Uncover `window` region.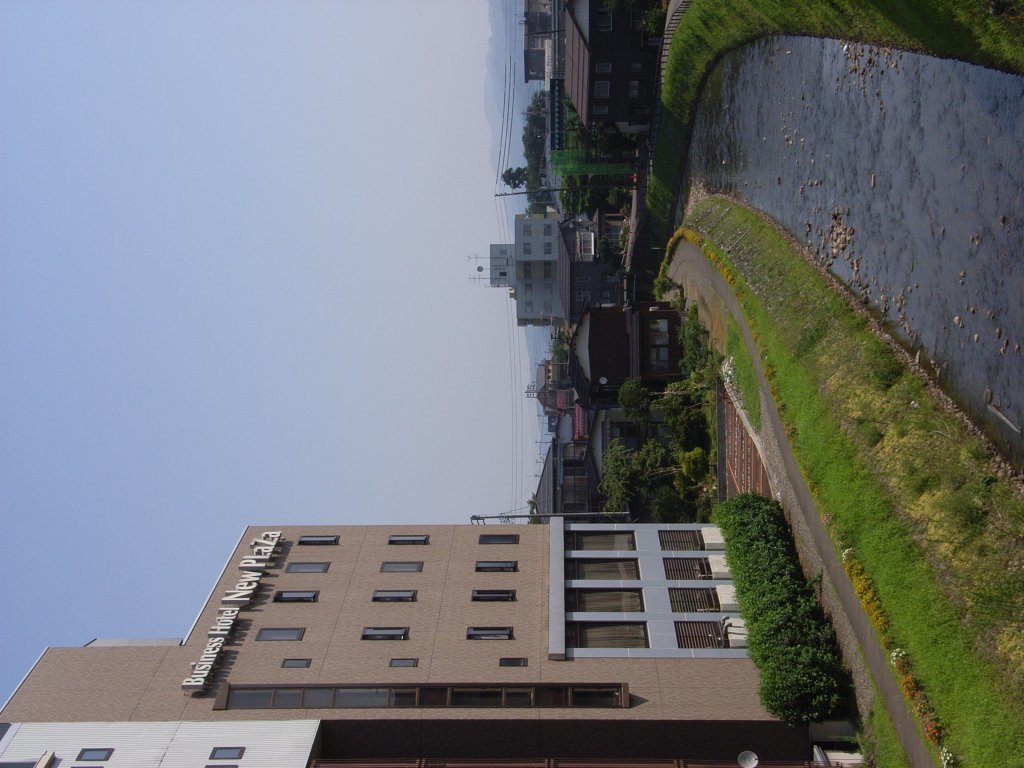
Uncovered: {"left": 385, "top": 559, "right": 421, "bottom": 572}.
